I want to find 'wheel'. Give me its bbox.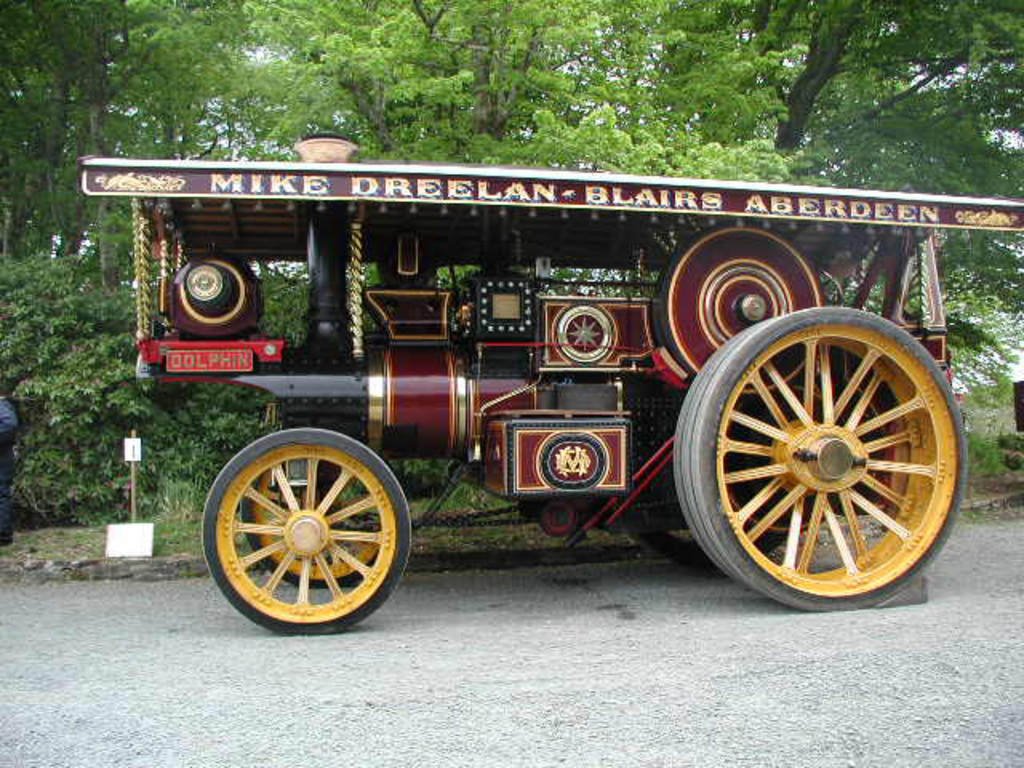
BBox(683, 306, 971, 608).
